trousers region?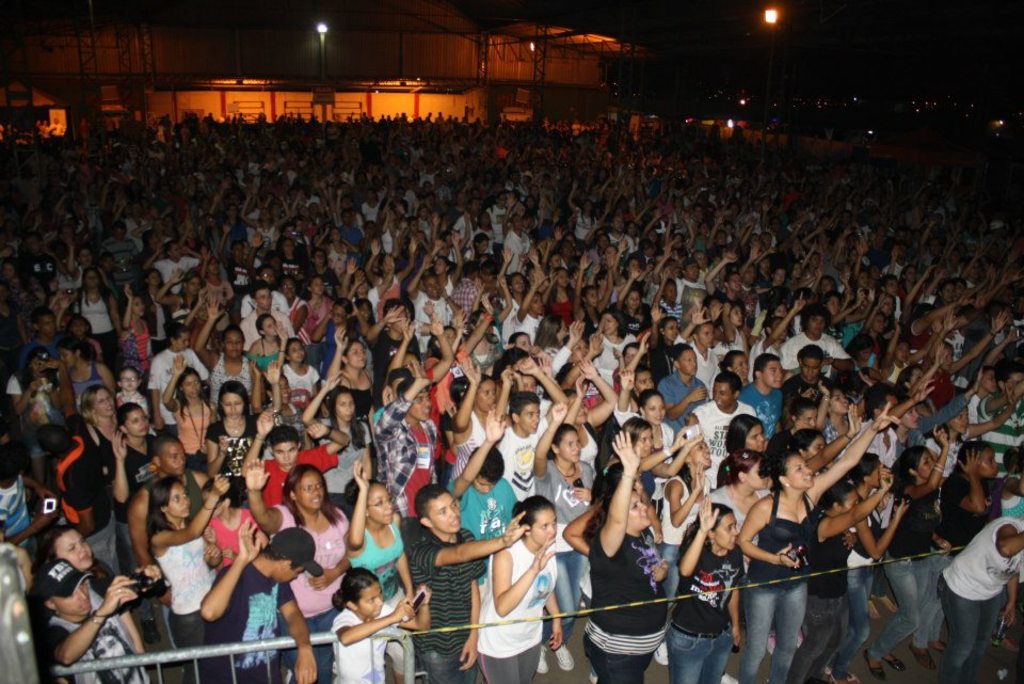
(x1=487, y1=642, x2=540, y2=683)
